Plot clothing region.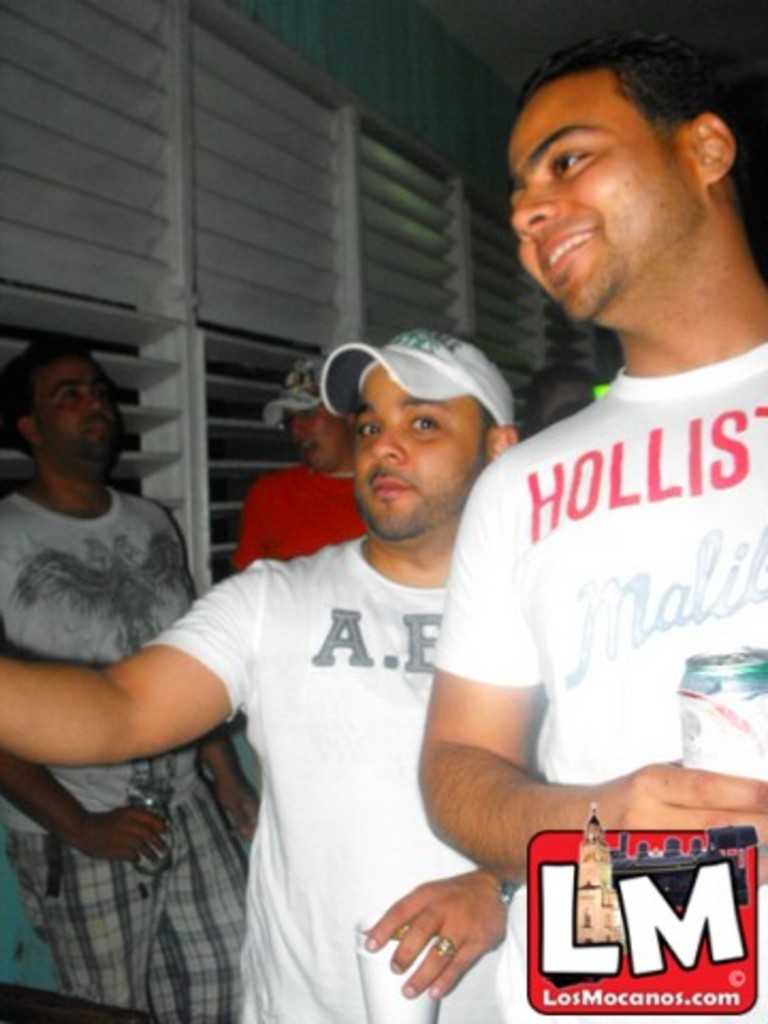
Plotted at (0, 489, 245, 1022).
